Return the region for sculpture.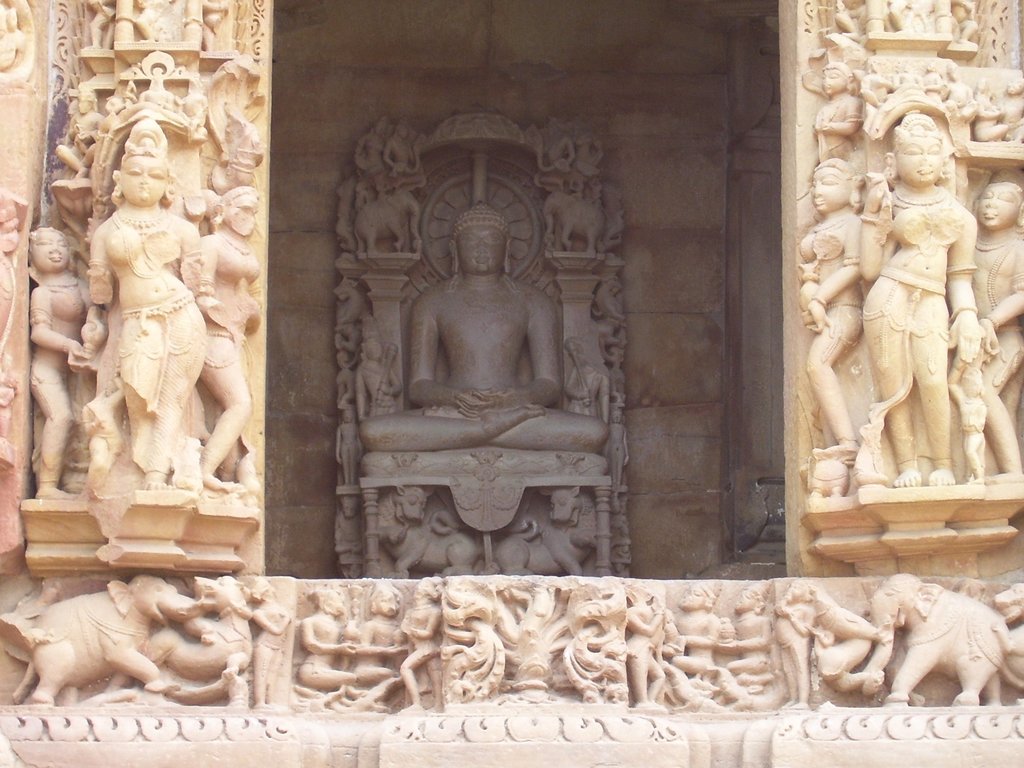
left=360, top=177, right=626, bottom=449.
